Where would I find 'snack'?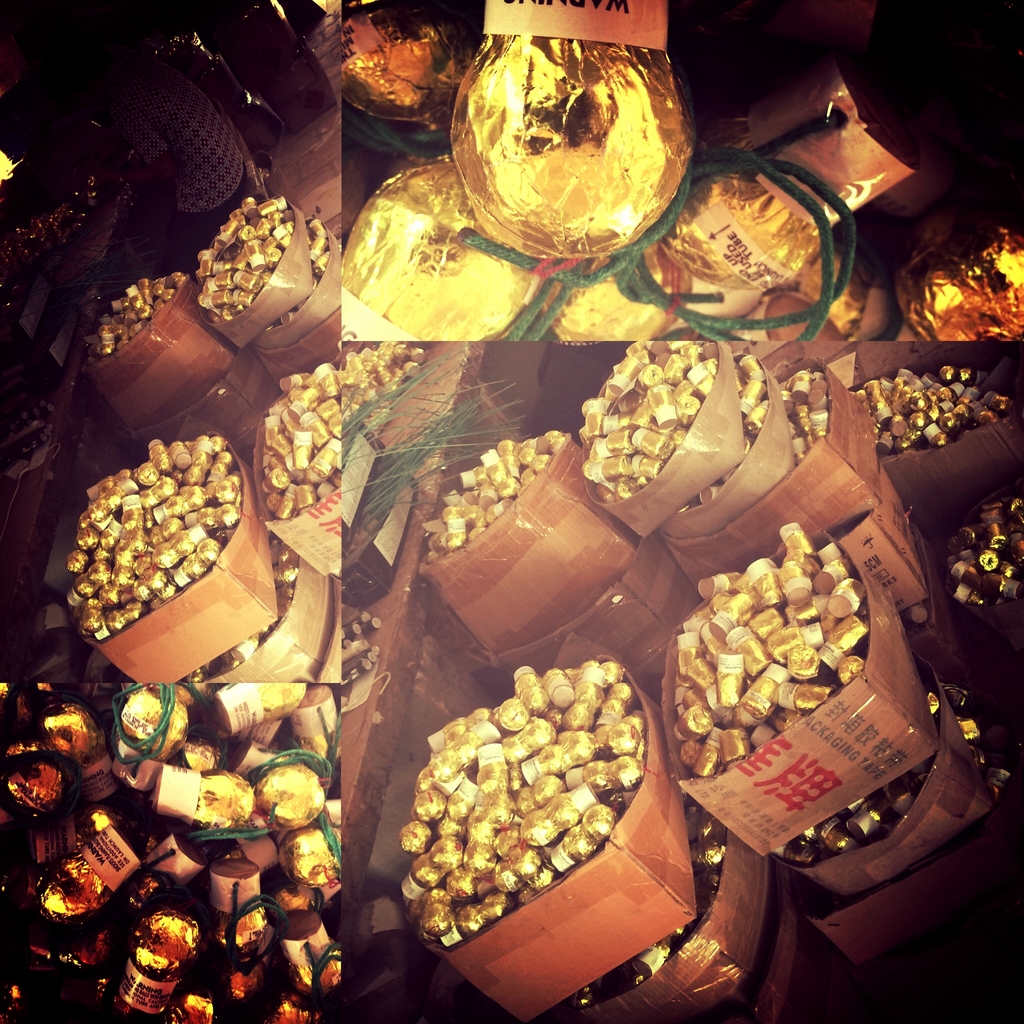
At <region>63, 438, 245, 624</region>.
